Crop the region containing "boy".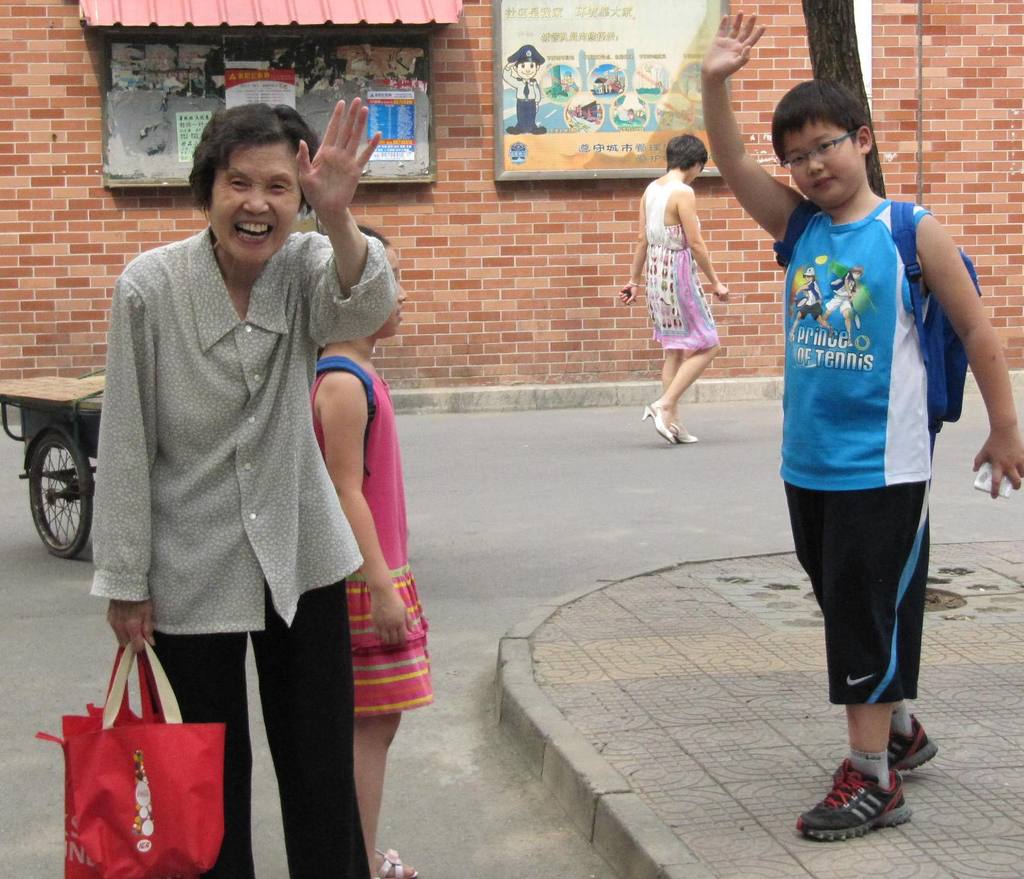
Crop region: left=695, top=9, right=1023, bottom=844.
